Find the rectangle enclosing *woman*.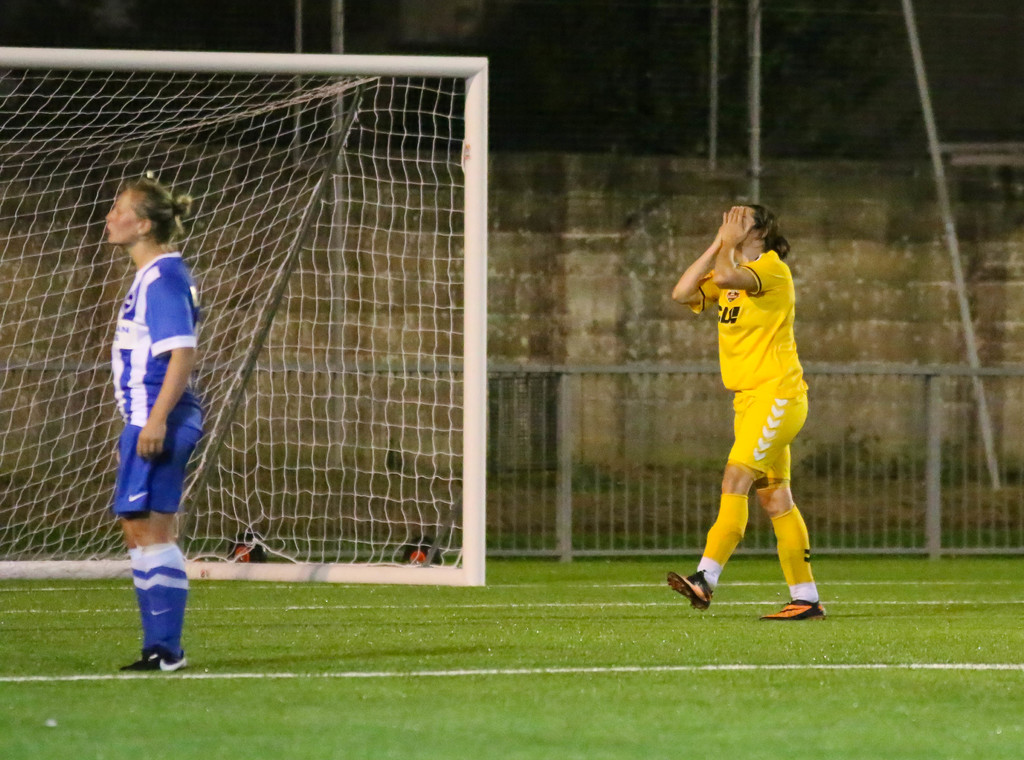
[x1=655, y1=204, x2=829, y2=635].
